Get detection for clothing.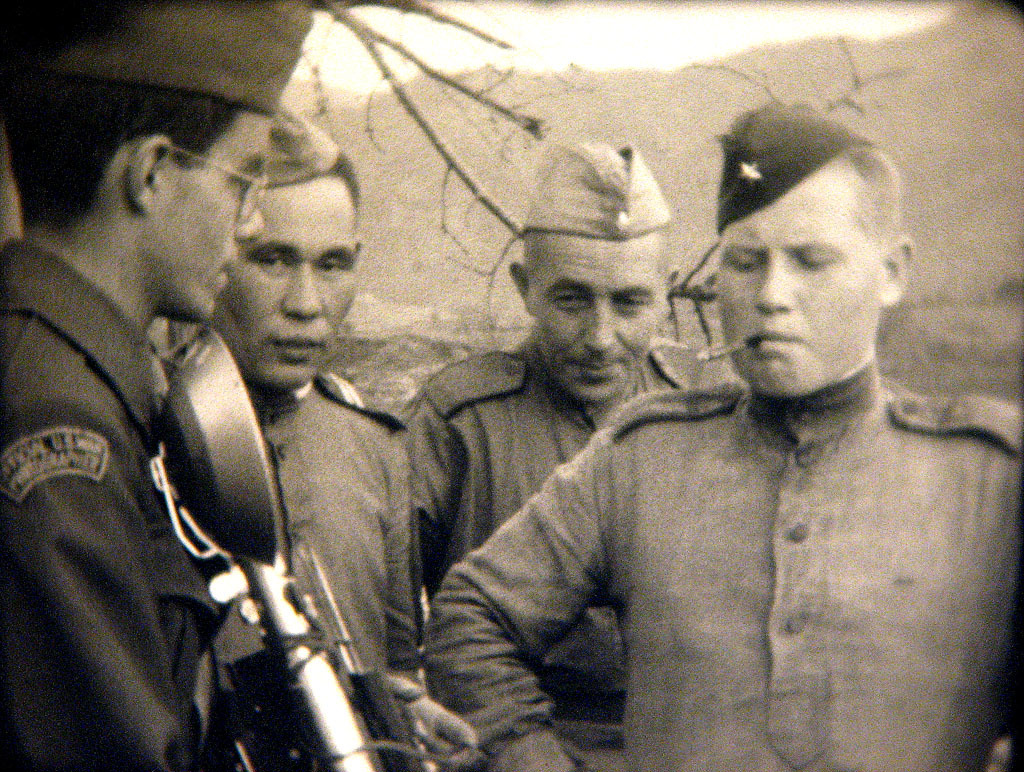
Detection: left=418, top=358, right=1023, bottom=771.
